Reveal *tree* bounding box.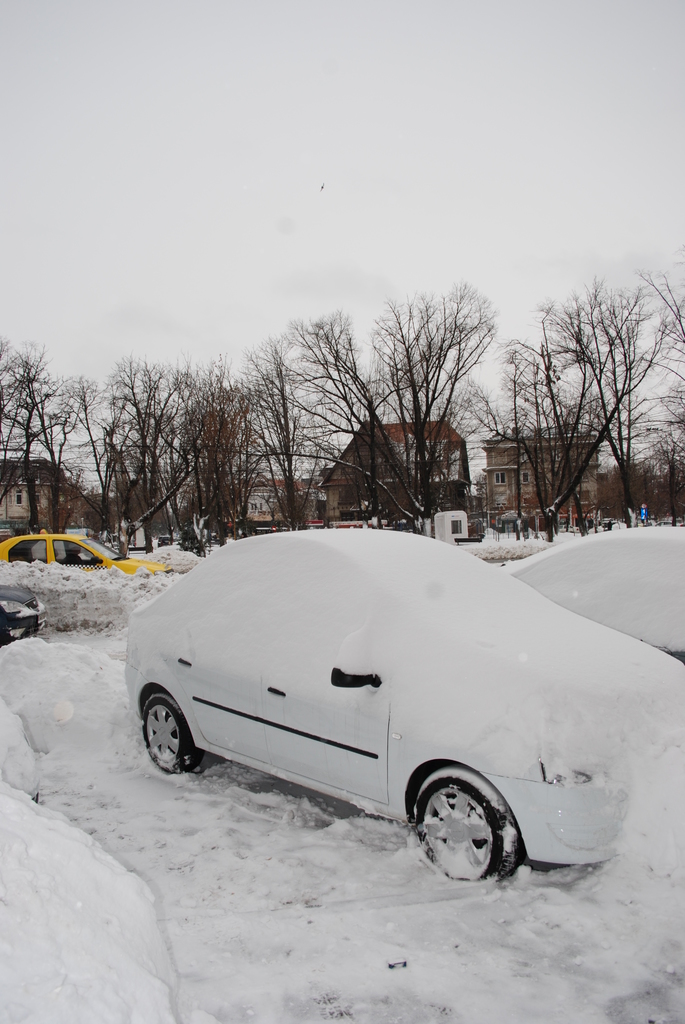
Revealed: detection(75, 356, 213, 652).
